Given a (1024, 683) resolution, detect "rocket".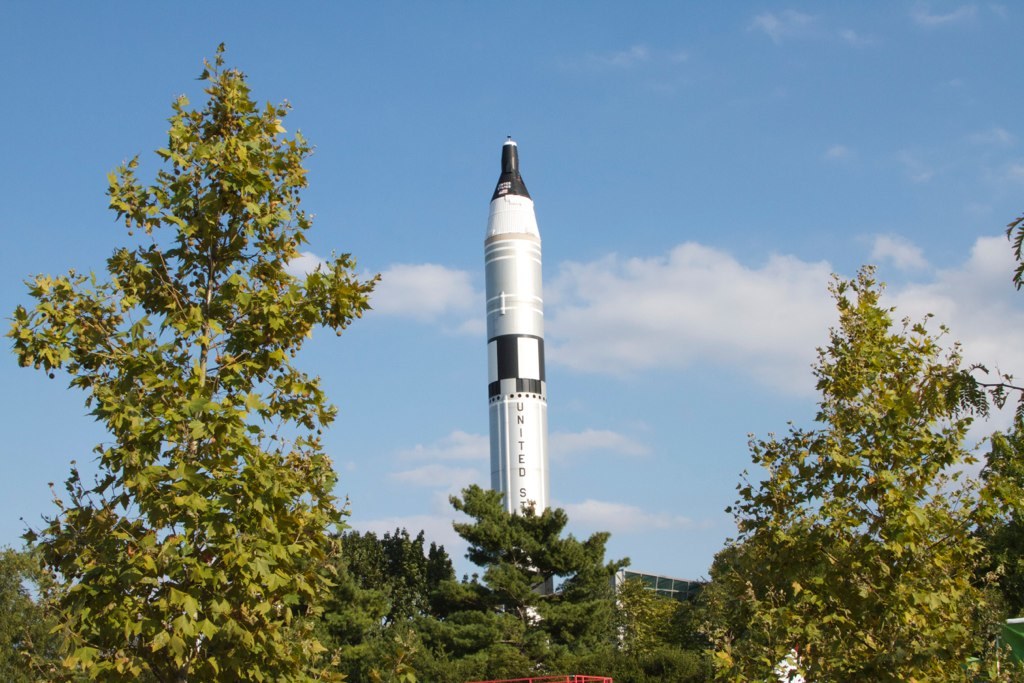
{"left": 483, "top": 130, "right": 546, "bottom": 647}.
